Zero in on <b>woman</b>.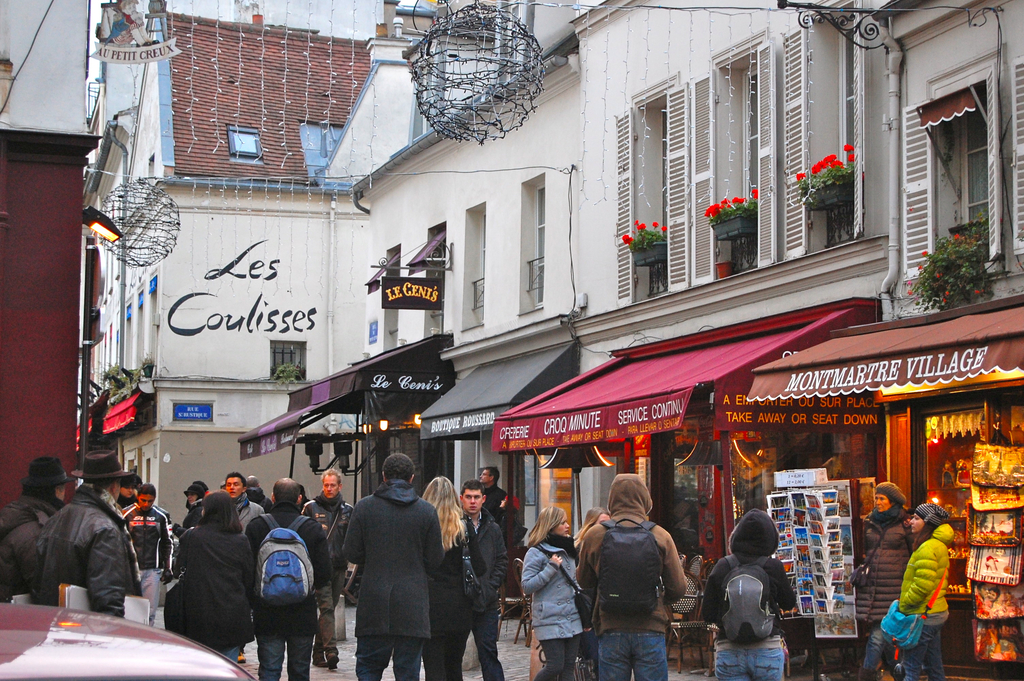
Zeroed in: 702 507 798 680.
